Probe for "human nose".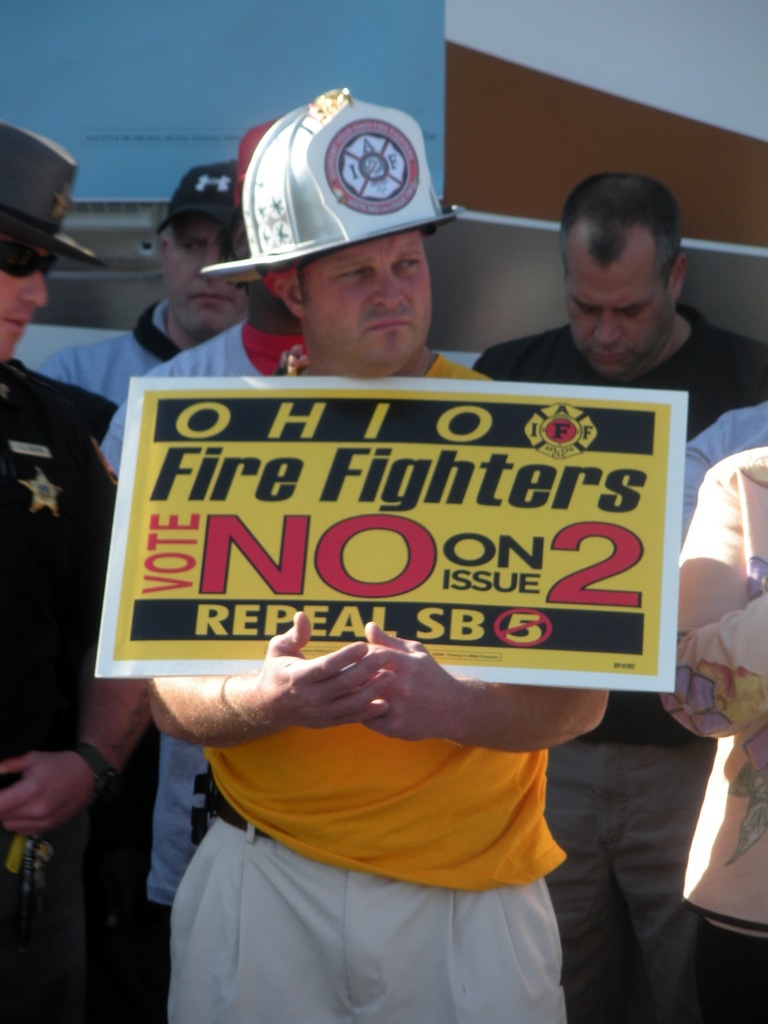
Probe result: bbox(591, 312, 625, 350).
